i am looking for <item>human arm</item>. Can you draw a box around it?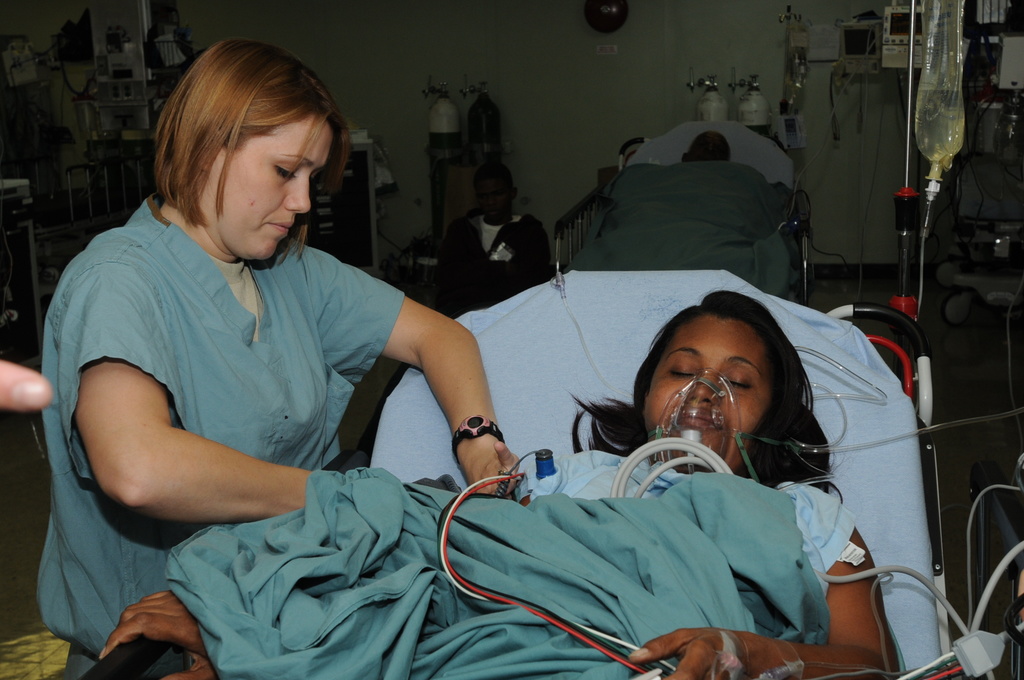
Sure, the bounding box is 0:345:65:426.
